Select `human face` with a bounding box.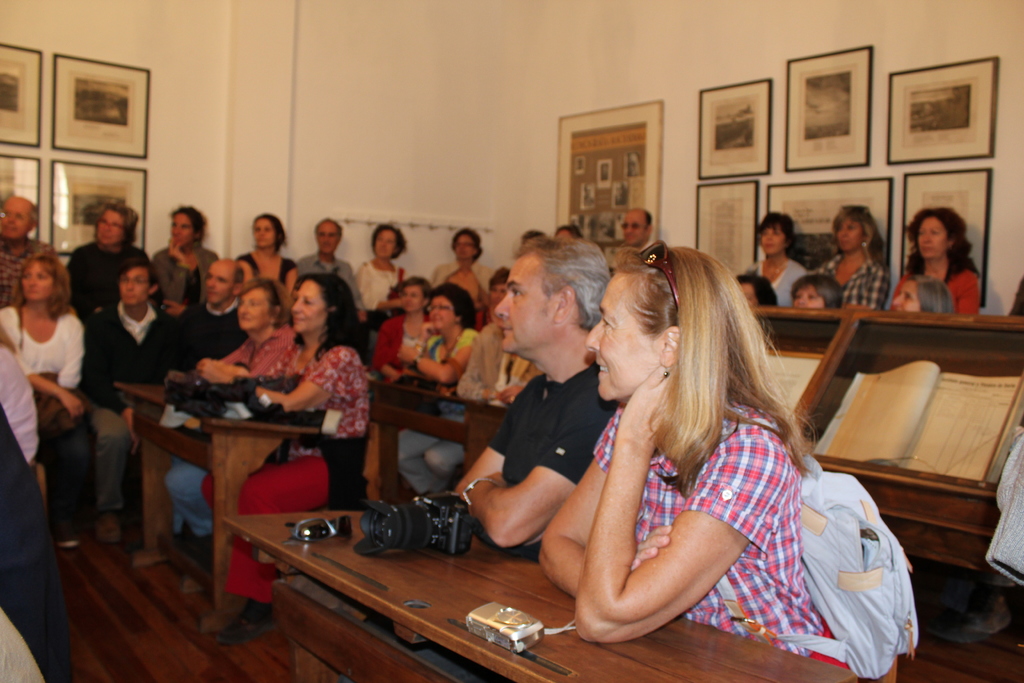
[x1=19, y1=264, x2=54, y2=299].
